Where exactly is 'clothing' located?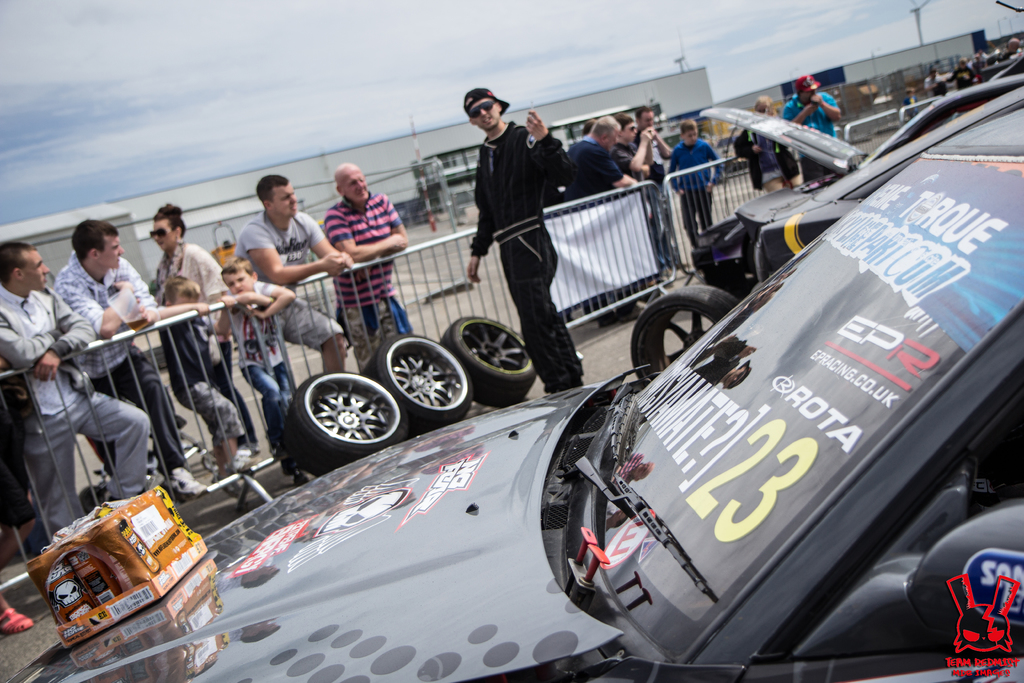
Its bounding box is l=0, t=383, r=42, b=528.
